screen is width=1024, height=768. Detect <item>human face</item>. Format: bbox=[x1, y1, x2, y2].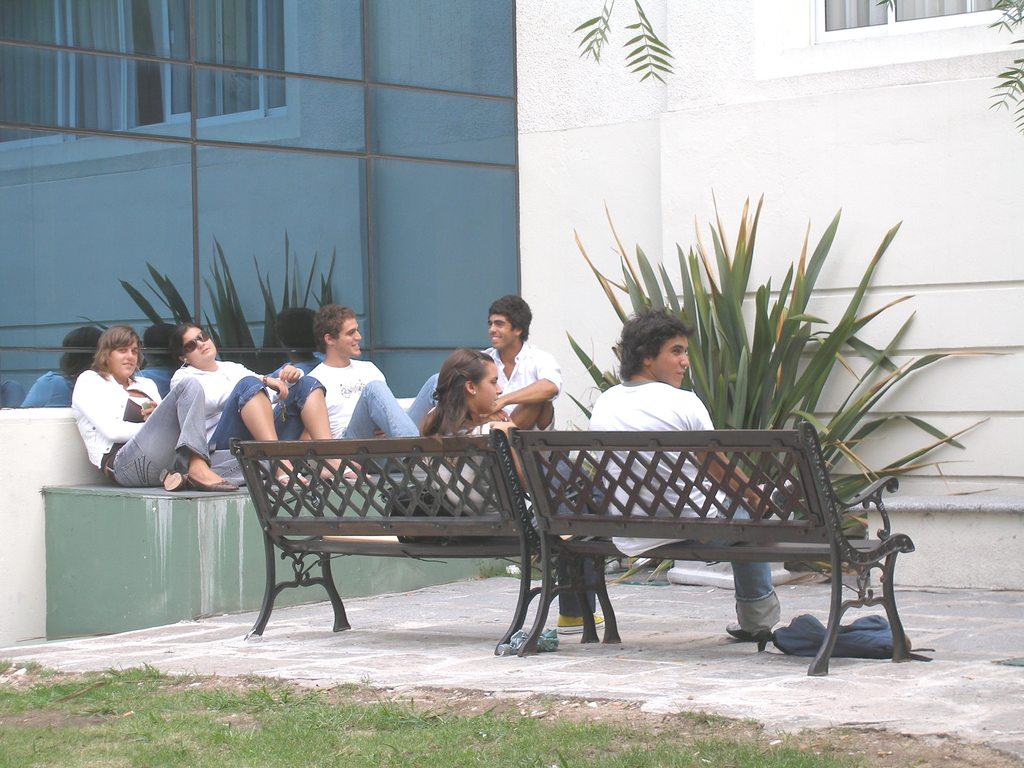
bbox=[181, 327, 214, 360].
